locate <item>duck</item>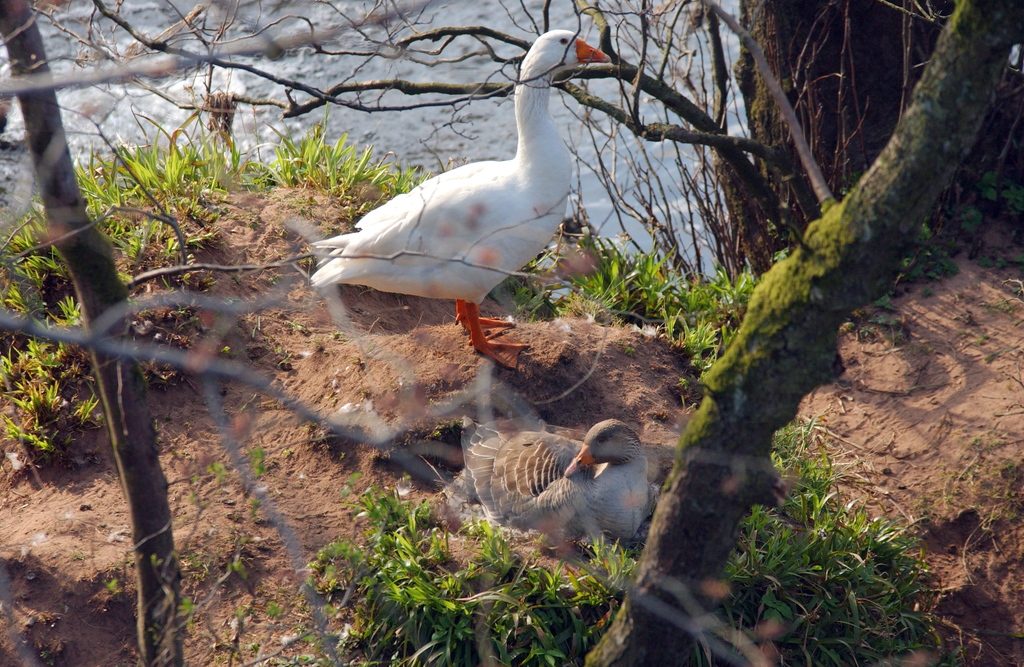
locate(296, 26, 614, 376)
